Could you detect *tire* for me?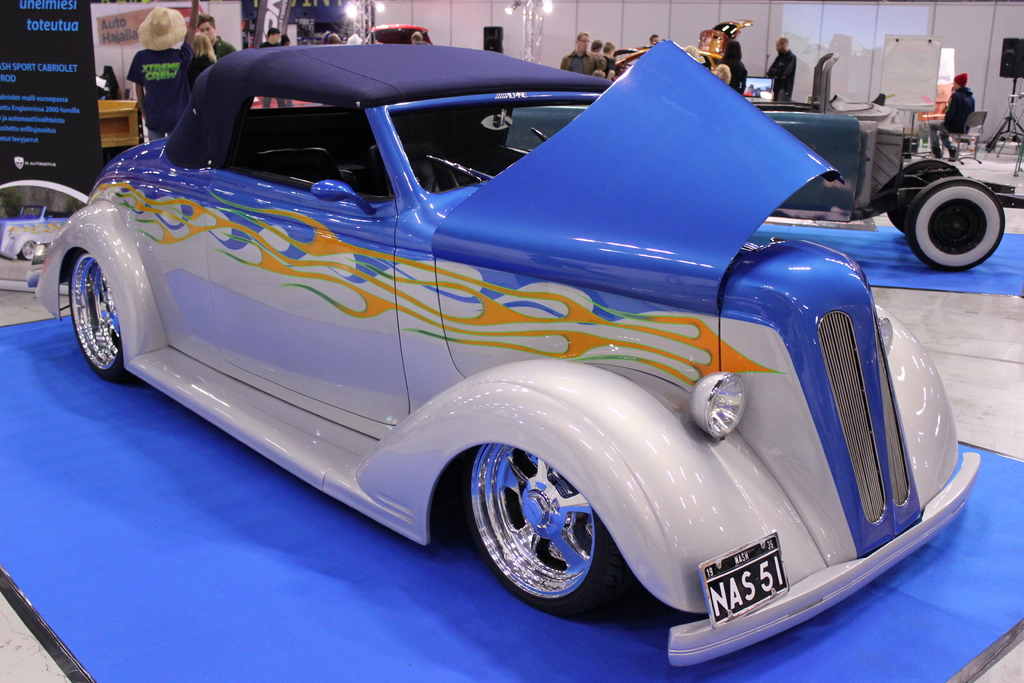
Detection result: x1=888 y1=158 x2=963 y2=234.
